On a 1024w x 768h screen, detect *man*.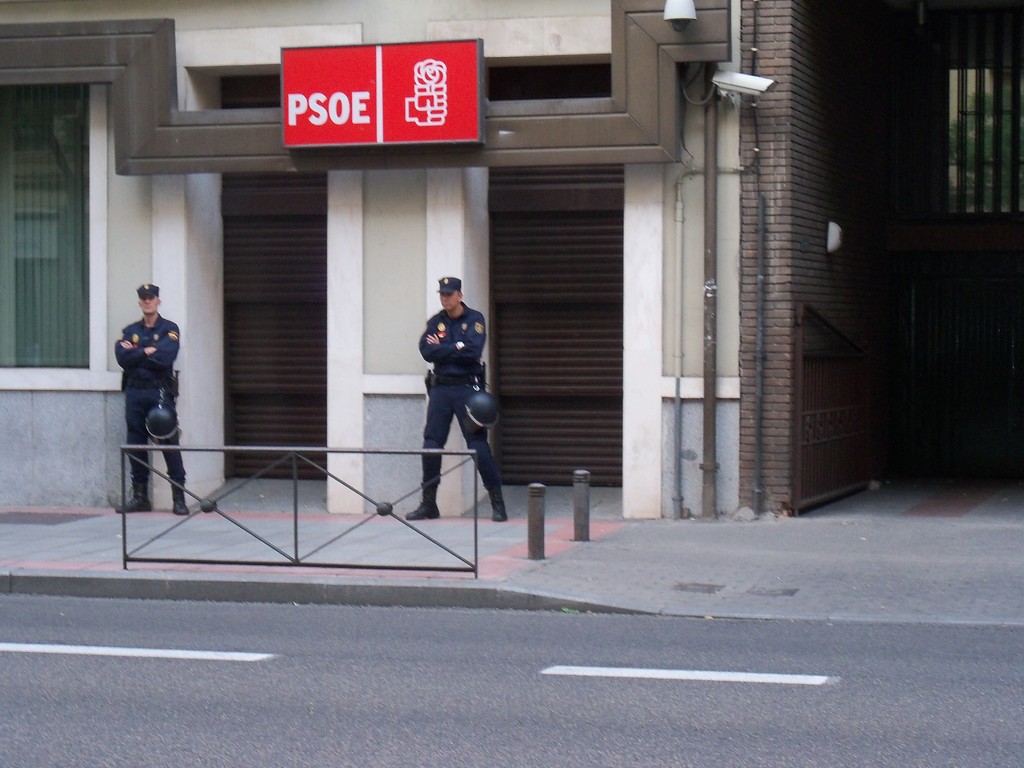
bbox(114, 278, 186, 518).
